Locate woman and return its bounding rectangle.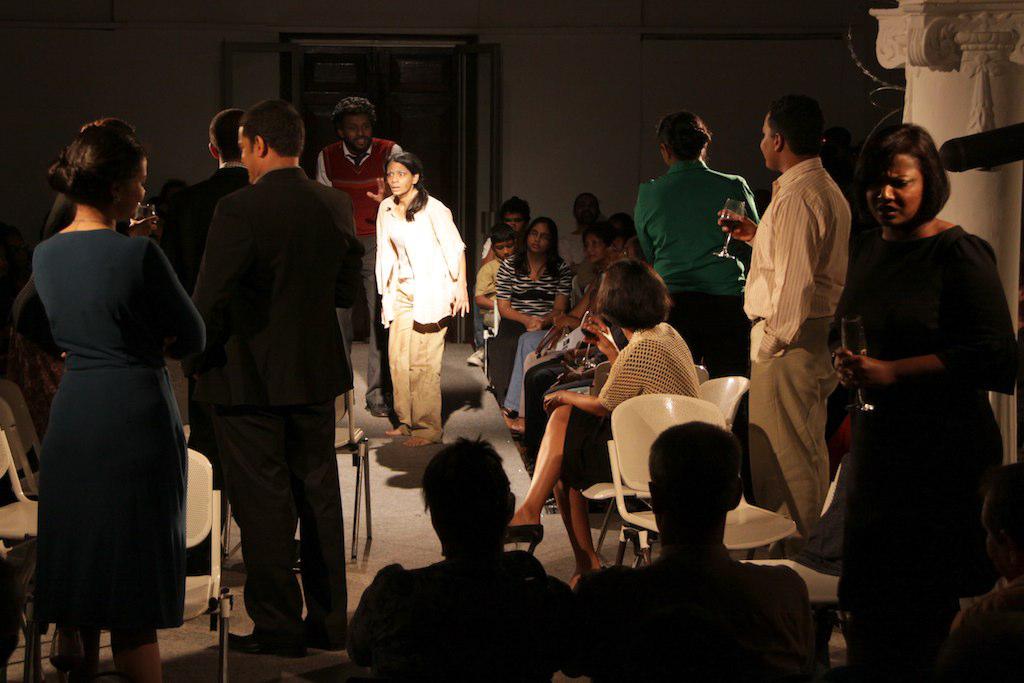
625/105/762/505.
